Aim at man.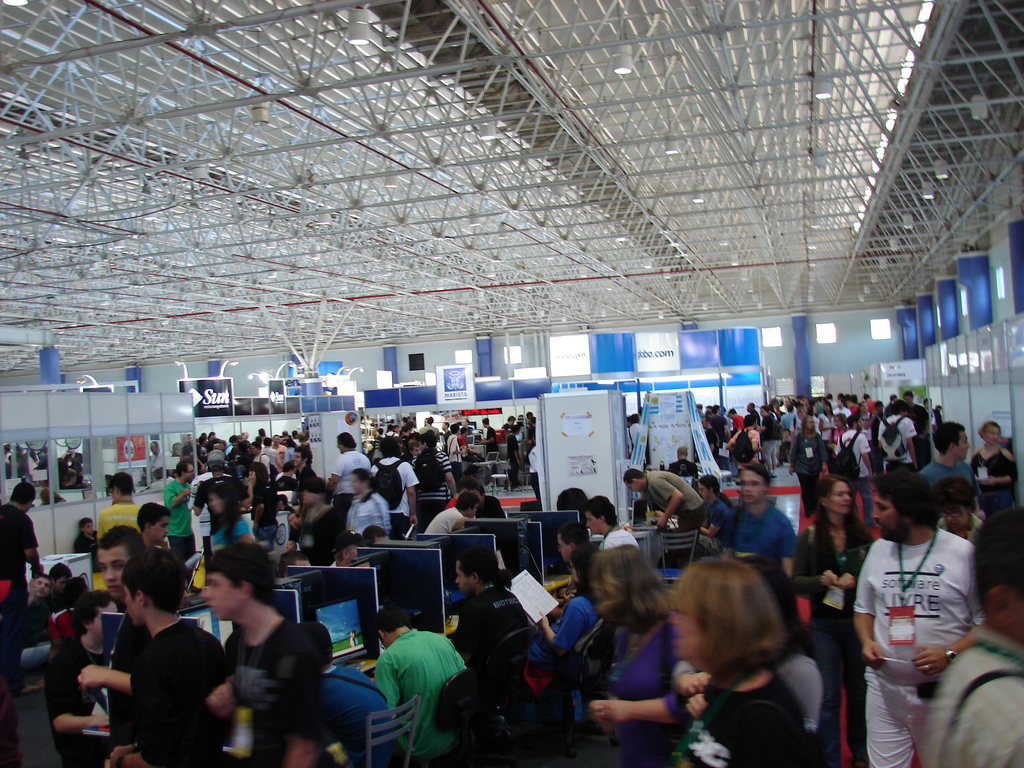
Aimed at 442:552:534:697.
